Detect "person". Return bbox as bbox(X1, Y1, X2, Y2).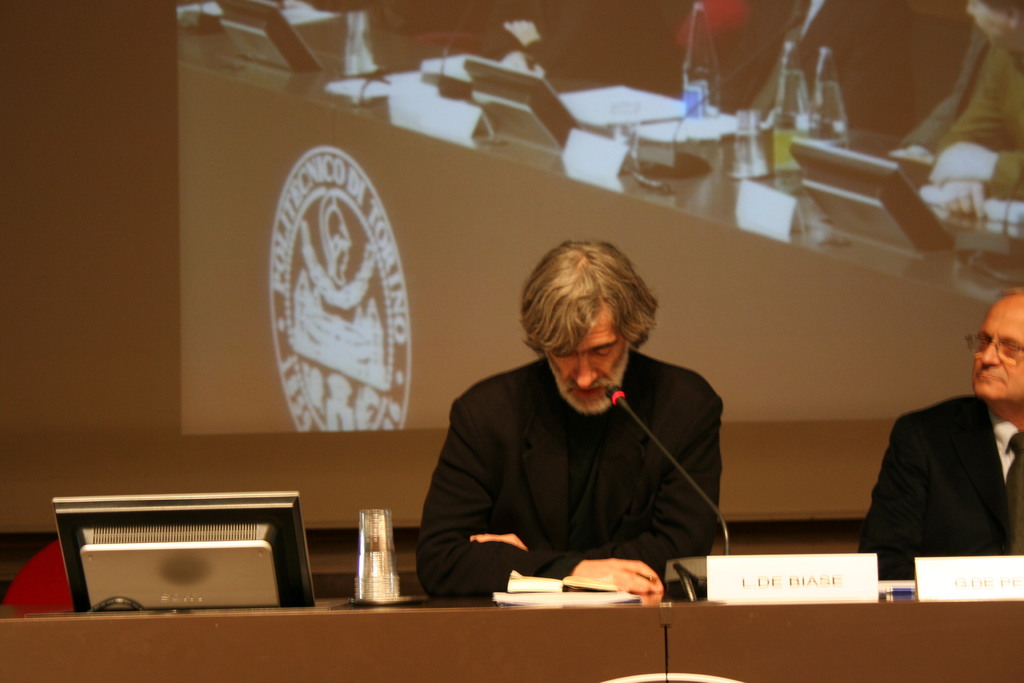
bbox(422, 235, 749, 627).
